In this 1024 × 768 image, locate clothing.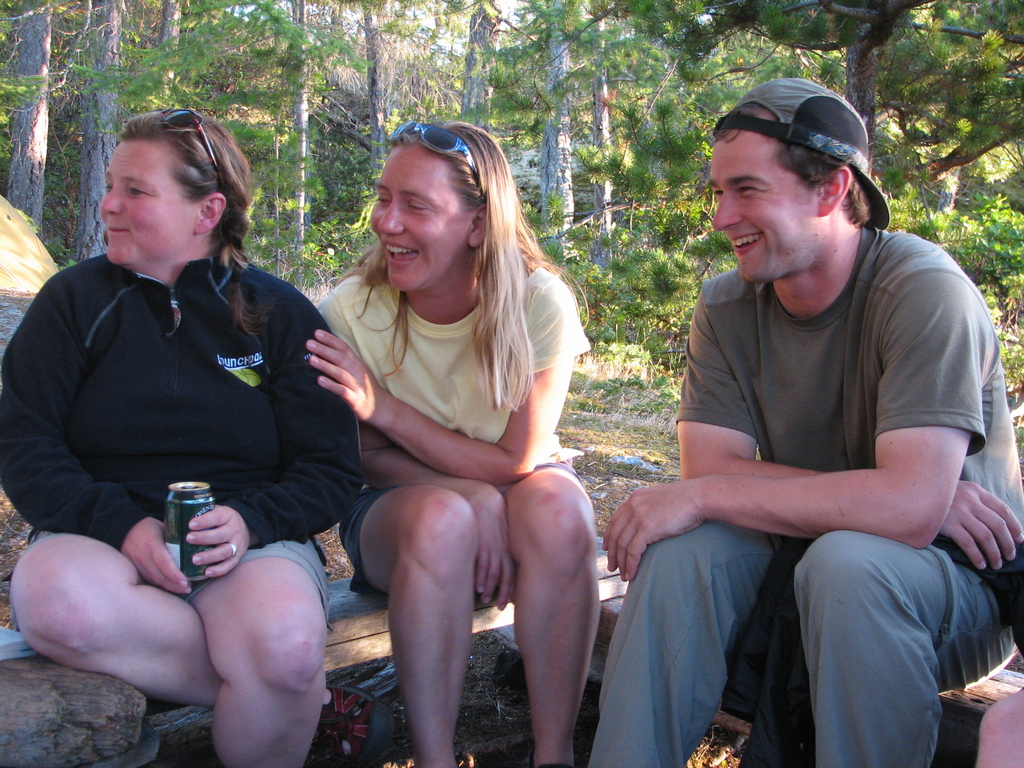
Bounding box: box(11, 179, 360, 663).
